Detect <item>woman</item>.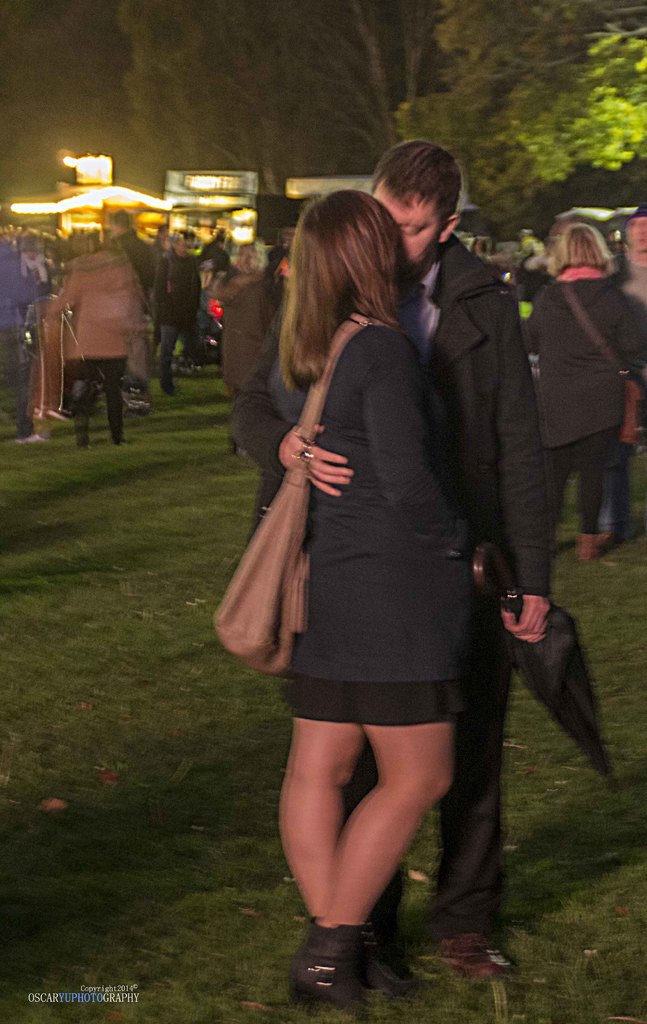
Detected at 519/220/646/561.
